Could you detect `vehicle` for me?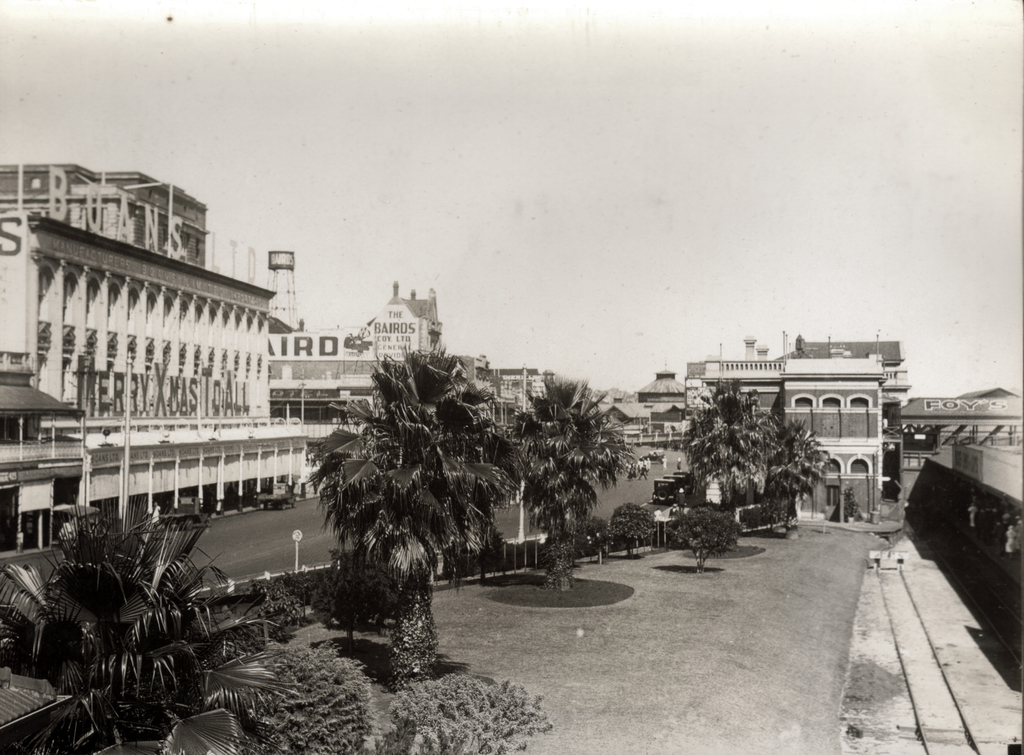
Detection result: locate(650, 478, 682, 504).
